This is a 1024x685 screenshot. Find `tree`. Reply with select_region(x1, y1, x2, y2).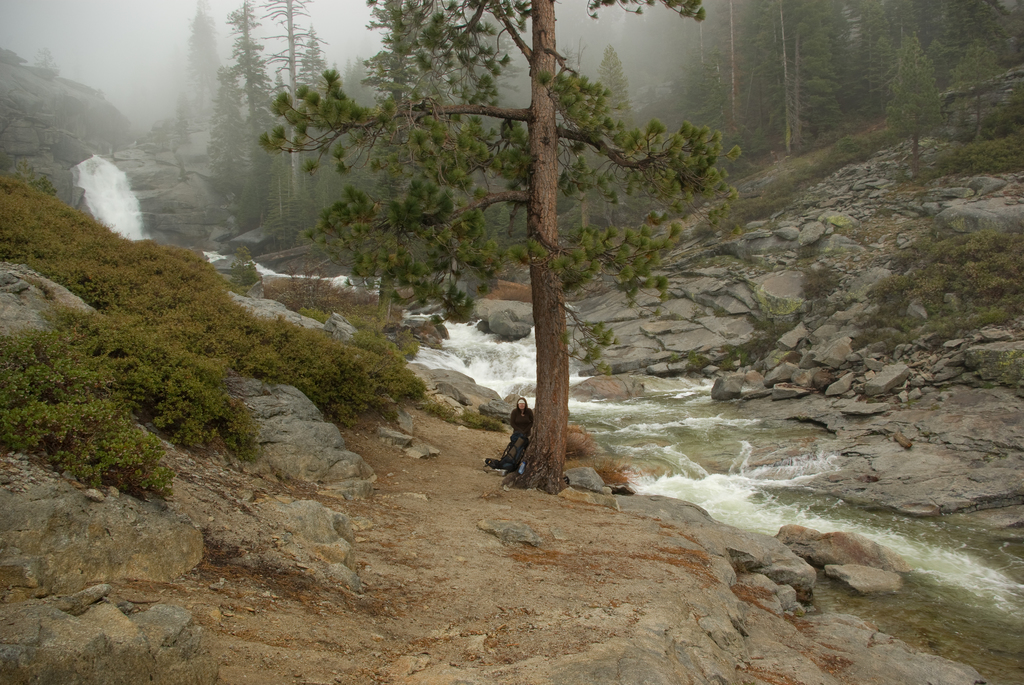
select_region(35, 47, 63, 81).
